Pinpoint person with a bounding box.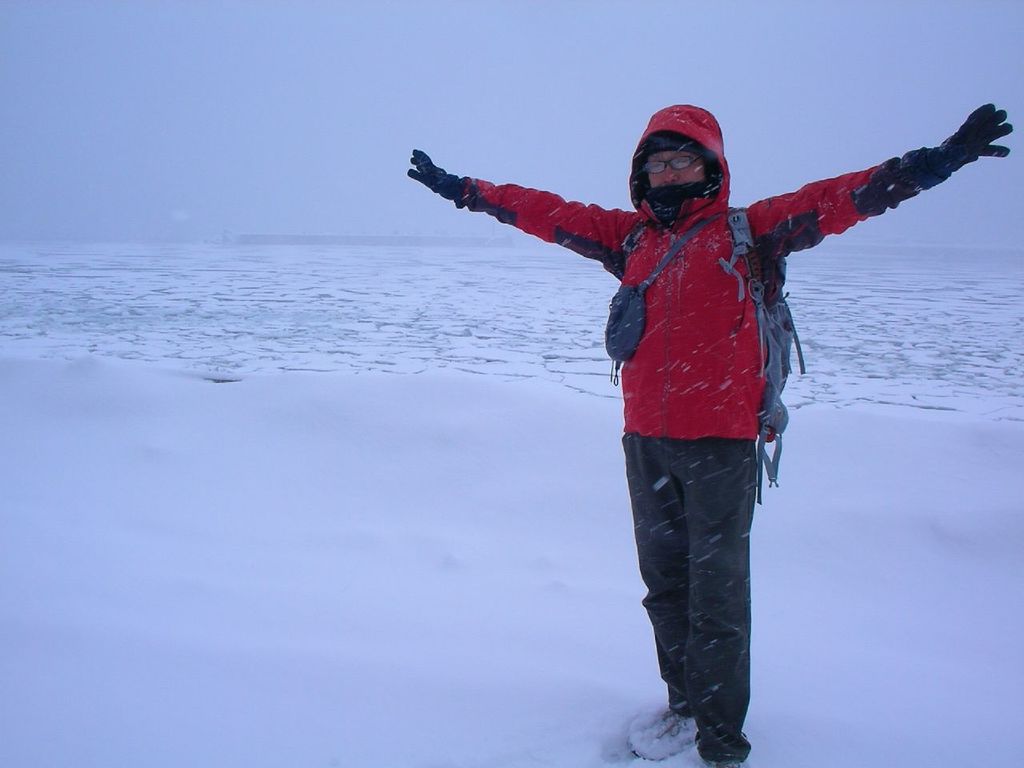
bbox=[400, 95, 1014, 767].
